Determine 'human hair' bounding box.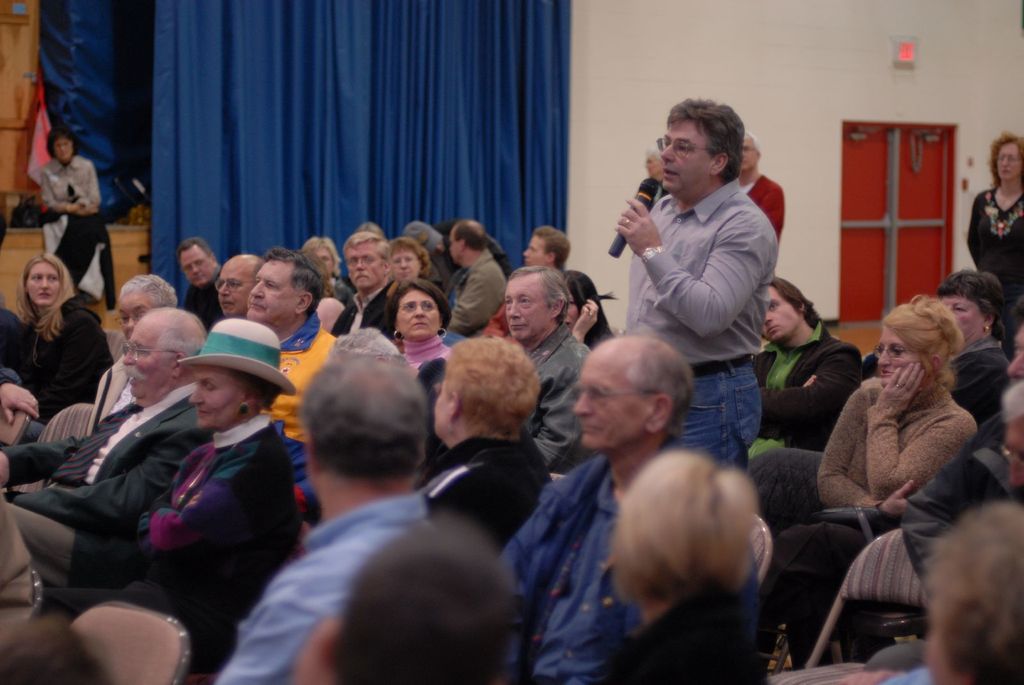
Determined: 877:294:964:385.
